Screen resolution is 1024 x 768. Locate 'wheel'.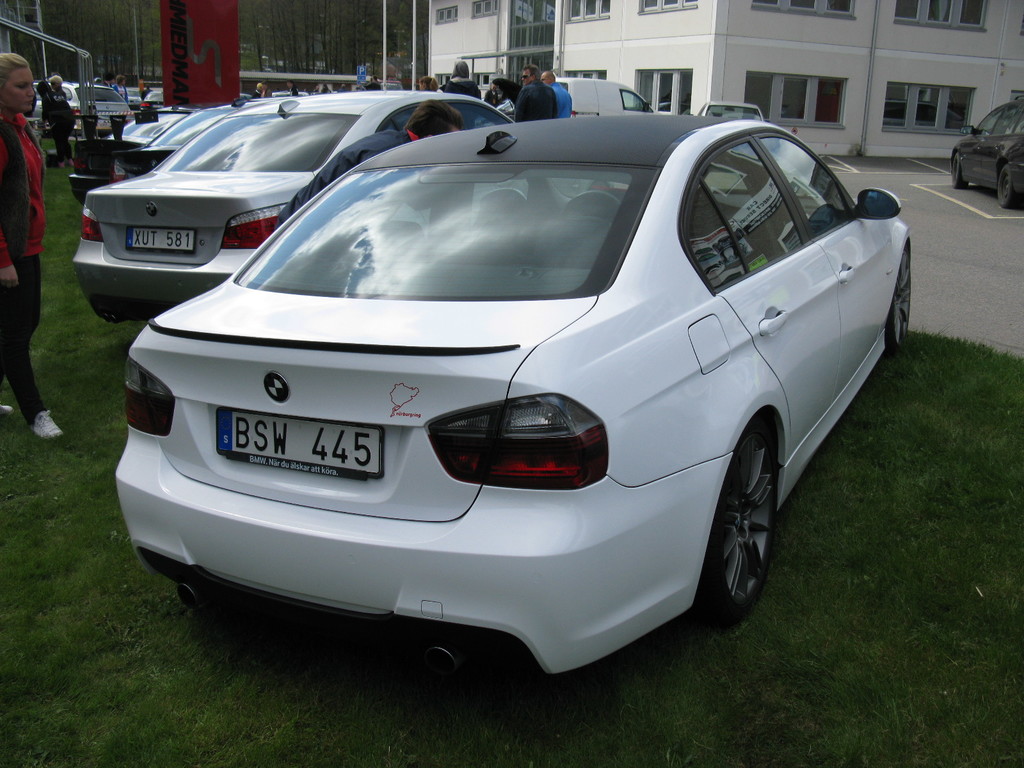
Rect(948, 152, 970, 190).
